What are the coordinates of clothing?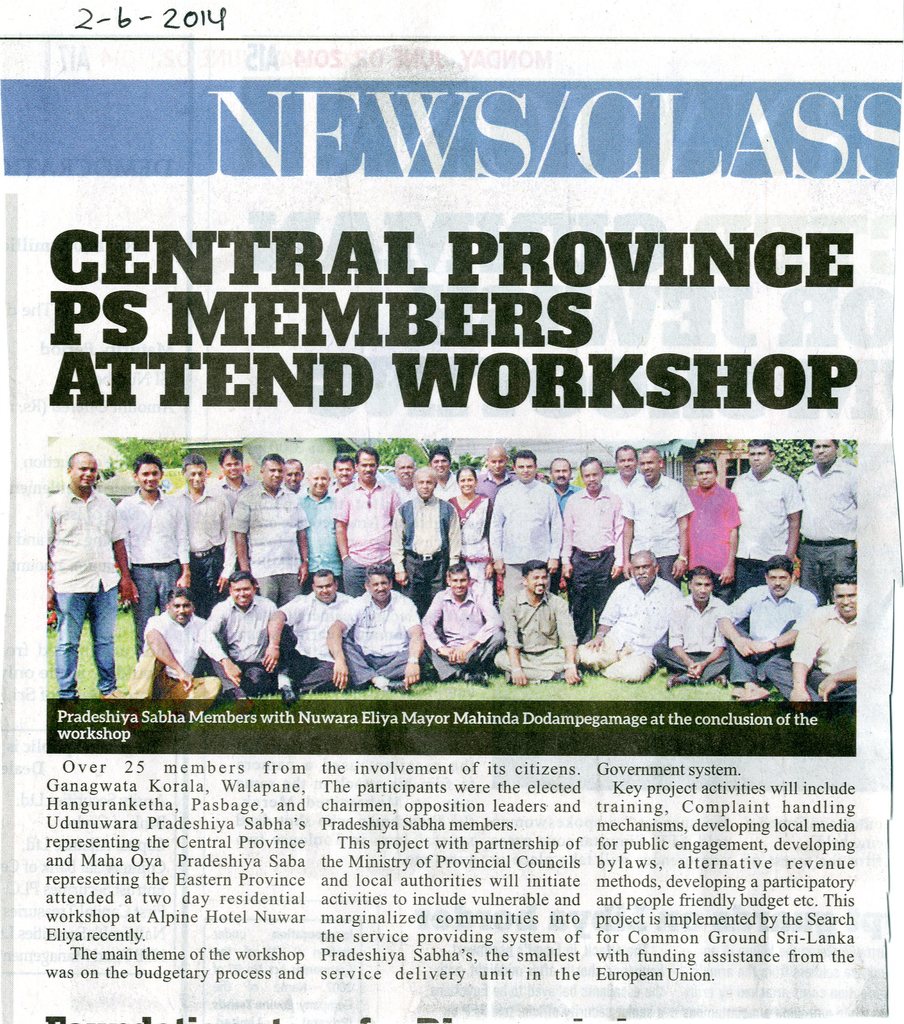
rect(429, 590, 511, 672).
